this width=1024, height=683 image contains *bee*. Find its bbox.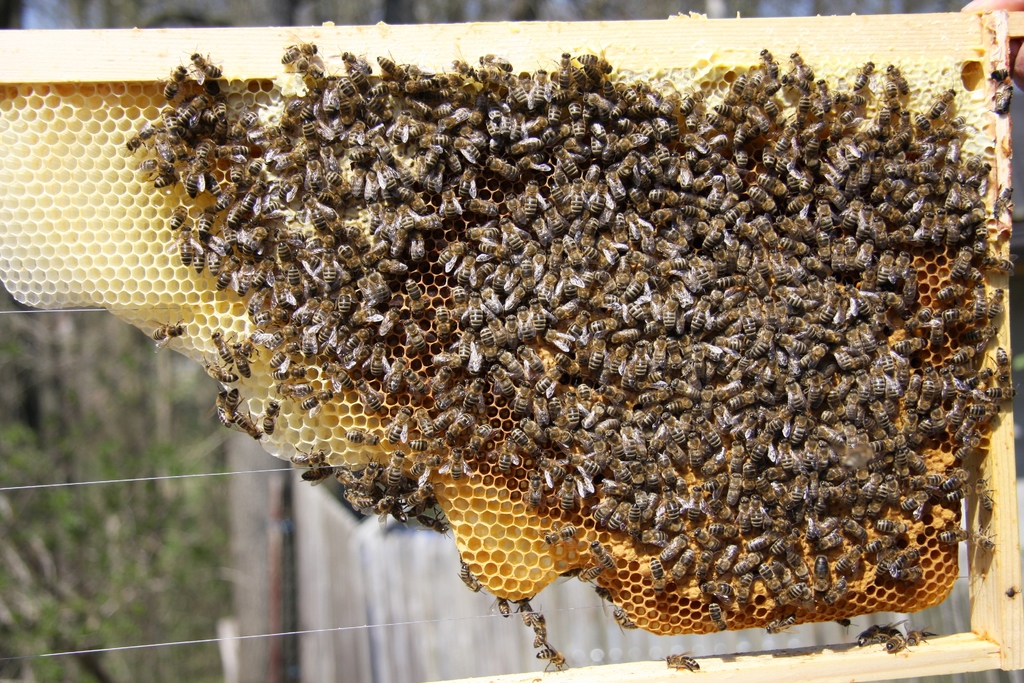
[587,540,621,582].
